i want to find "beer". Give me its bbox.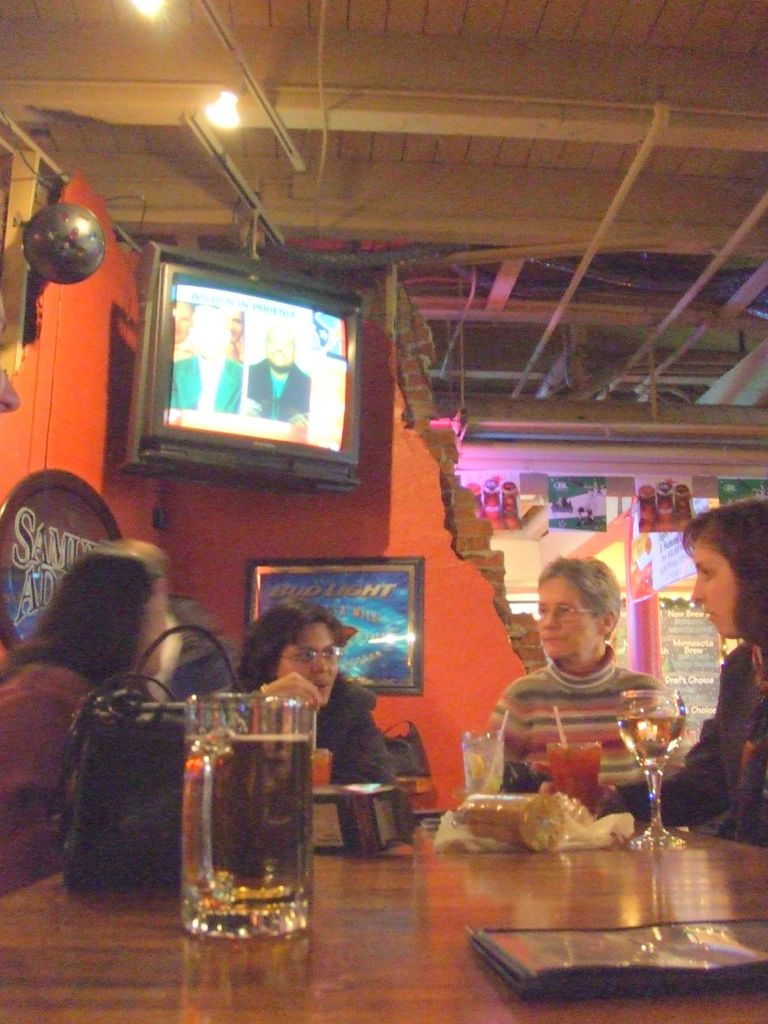
box=[164, 691, 329, 963].
